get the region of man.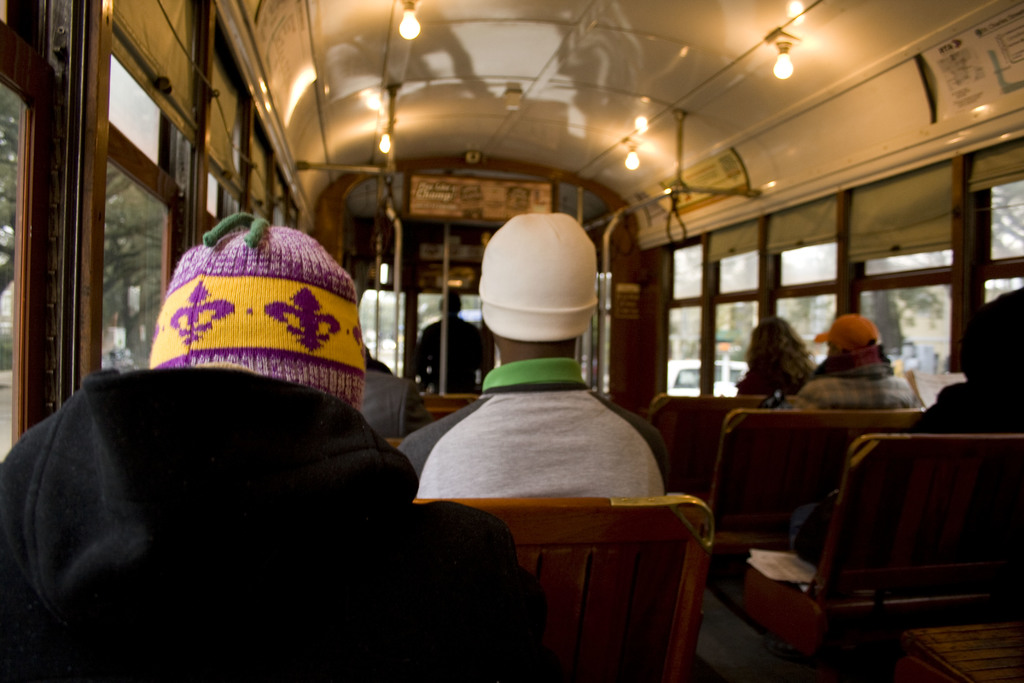
left=0, top=215, right=538, bottom=682.
